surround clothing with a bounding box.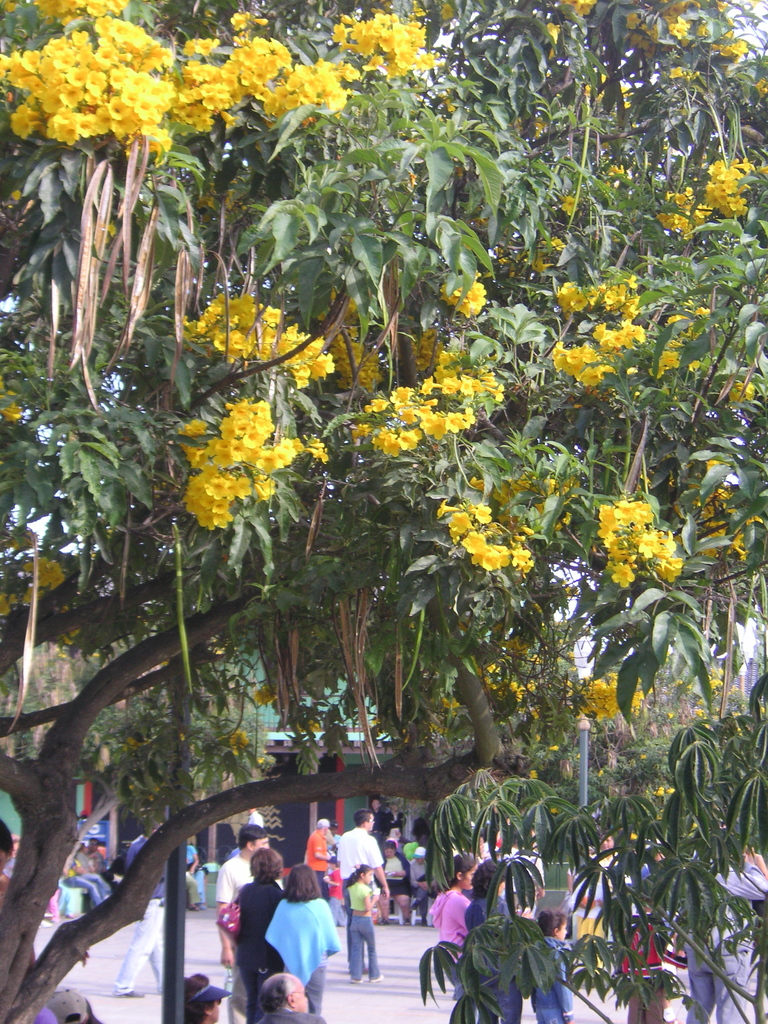
select_region(520, 937, 582, 1023).
